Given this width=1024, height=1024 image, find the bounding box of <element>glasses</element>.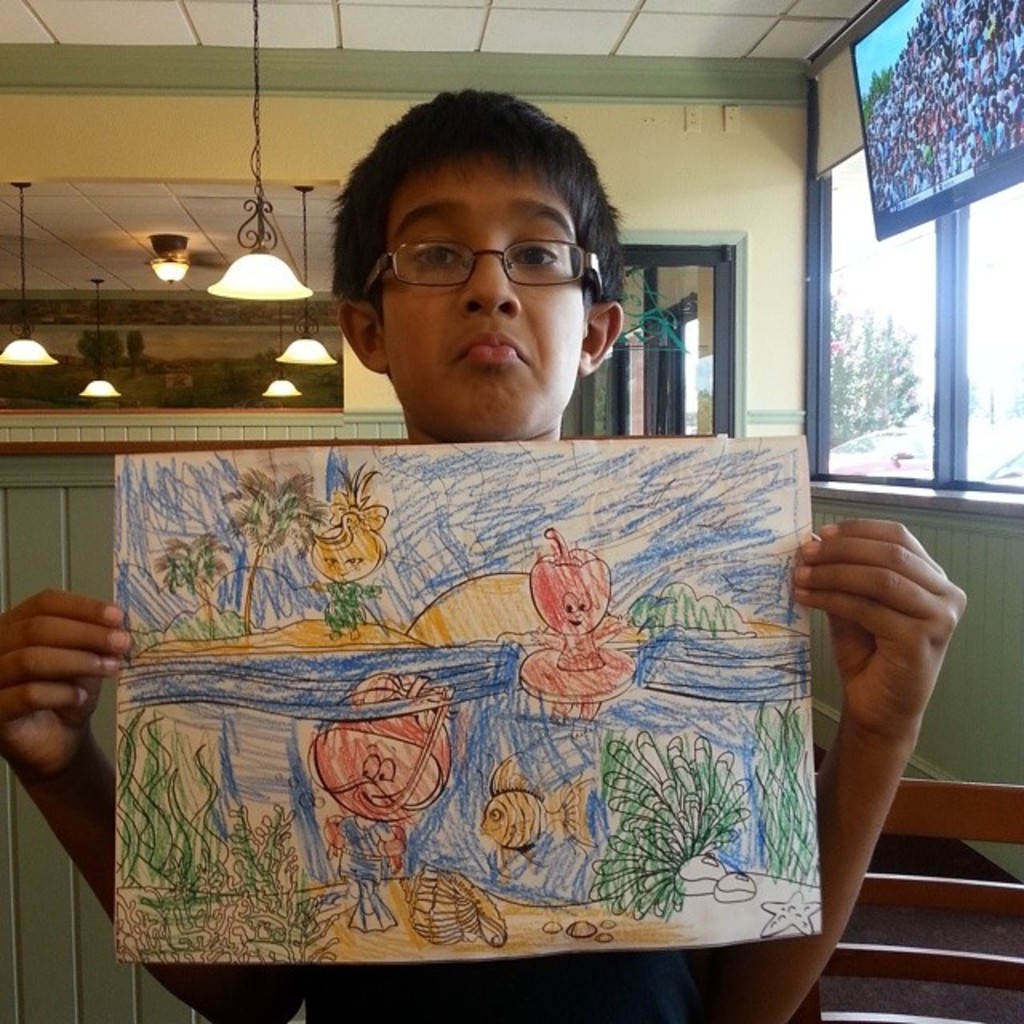
{"x1": 368, "y1": 214, "x2": 603, "y2": 293}.
